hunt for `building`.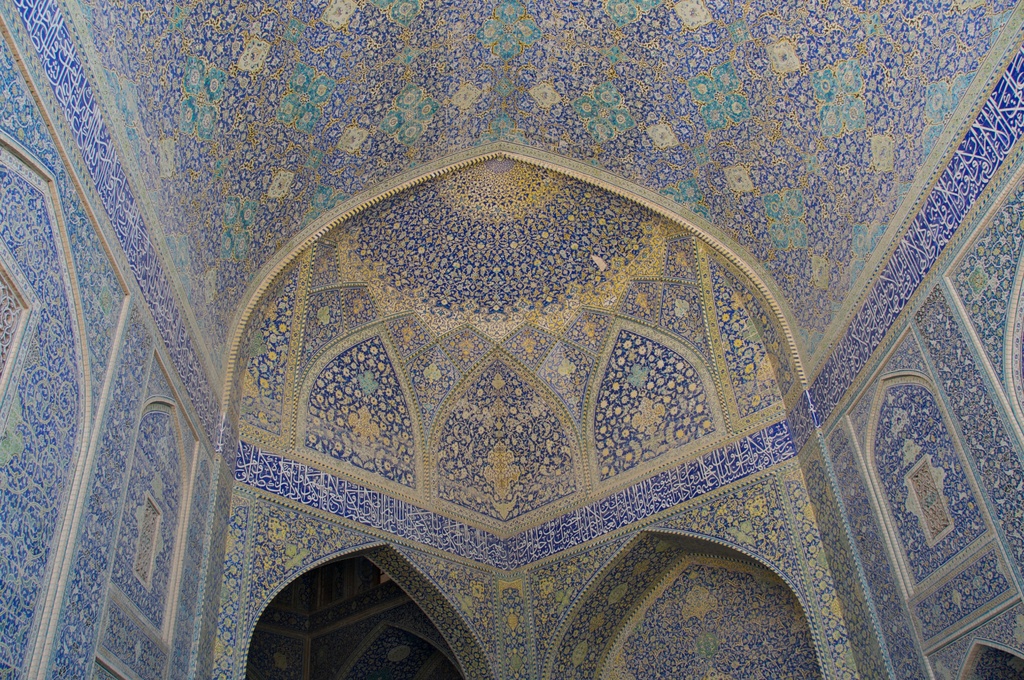
Hunted down at BBox(0, 0, 1023, 677).
